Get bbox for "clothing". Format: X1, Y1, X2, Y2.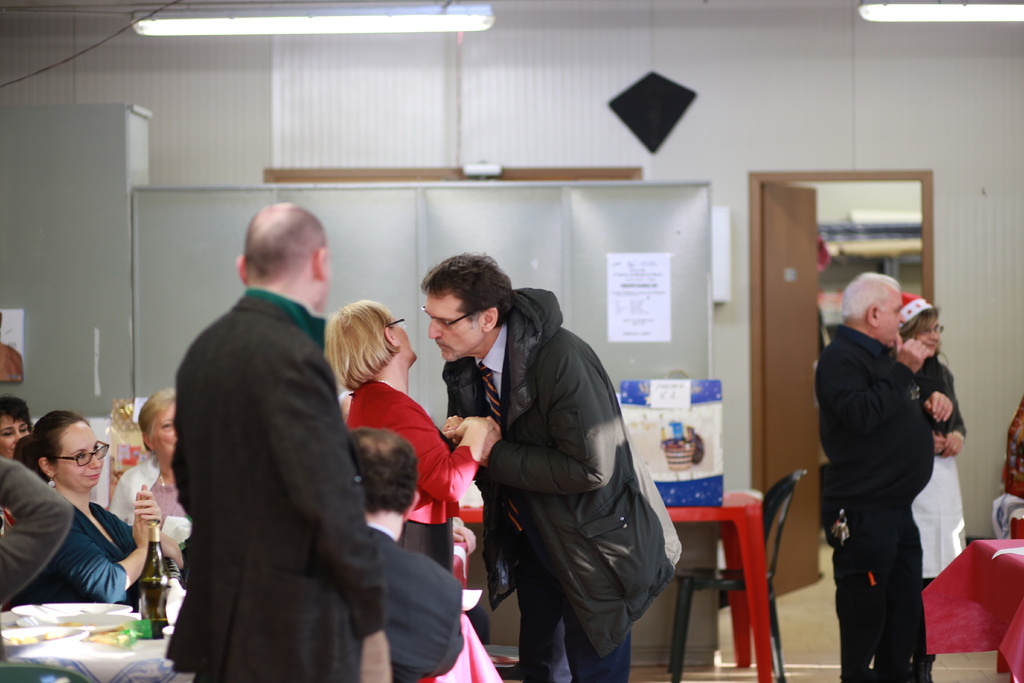
139, 226, 419, 682.
